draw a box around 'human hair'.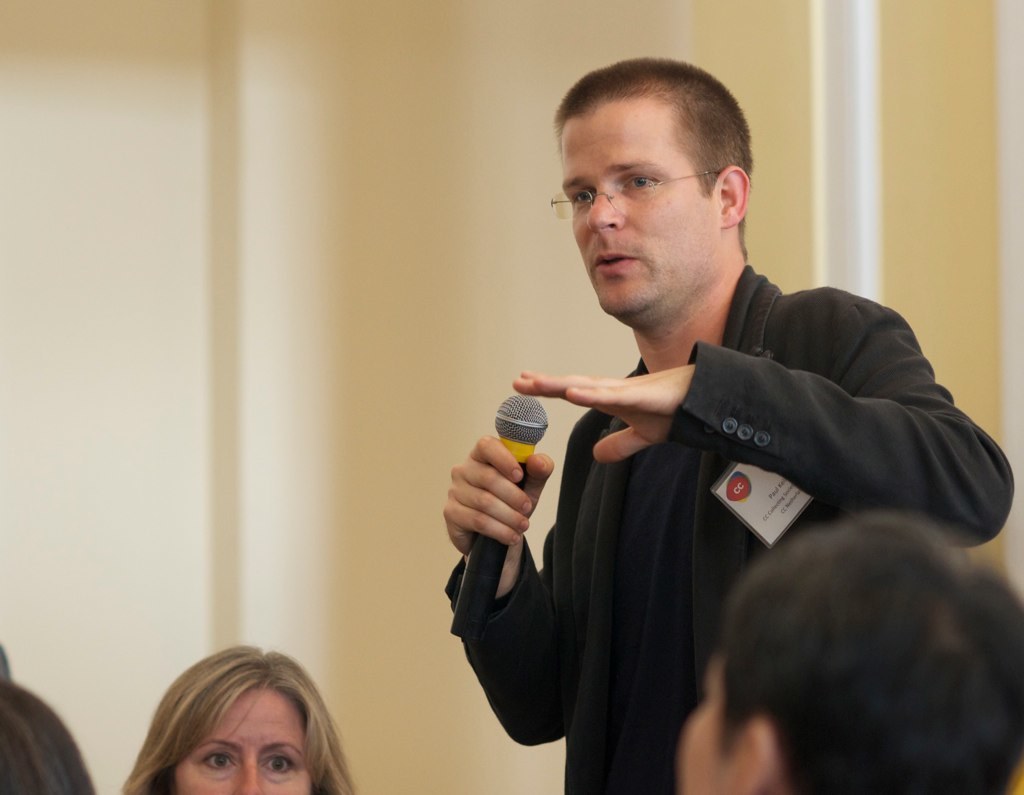
box=[129, 662, 341, 794].
